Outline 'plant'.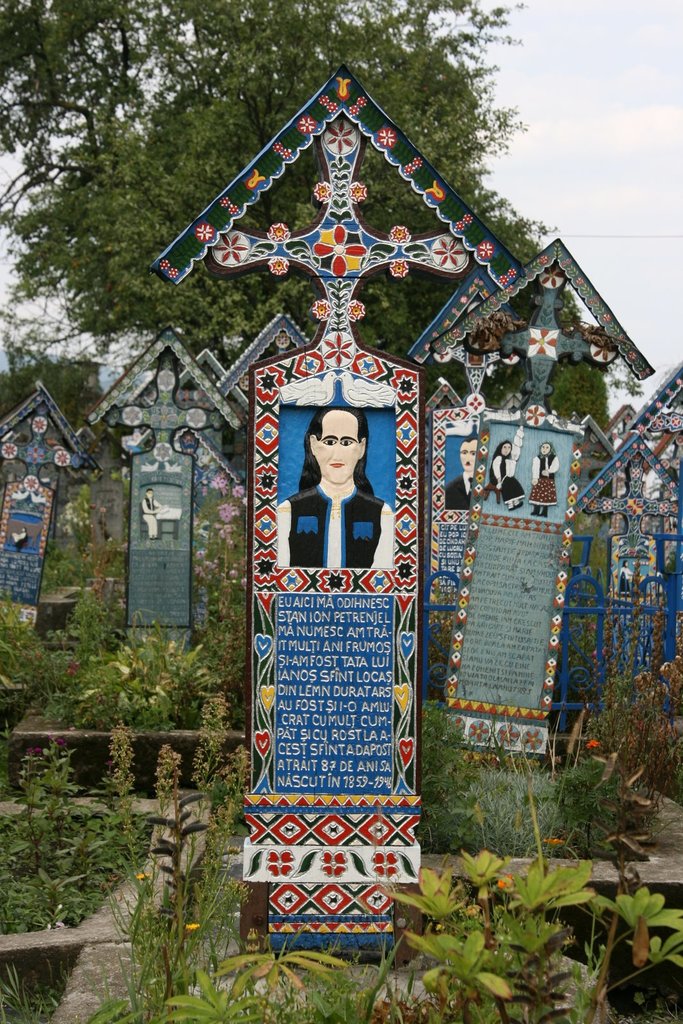
Outline: l=205, t=470, r=259, b=676.
